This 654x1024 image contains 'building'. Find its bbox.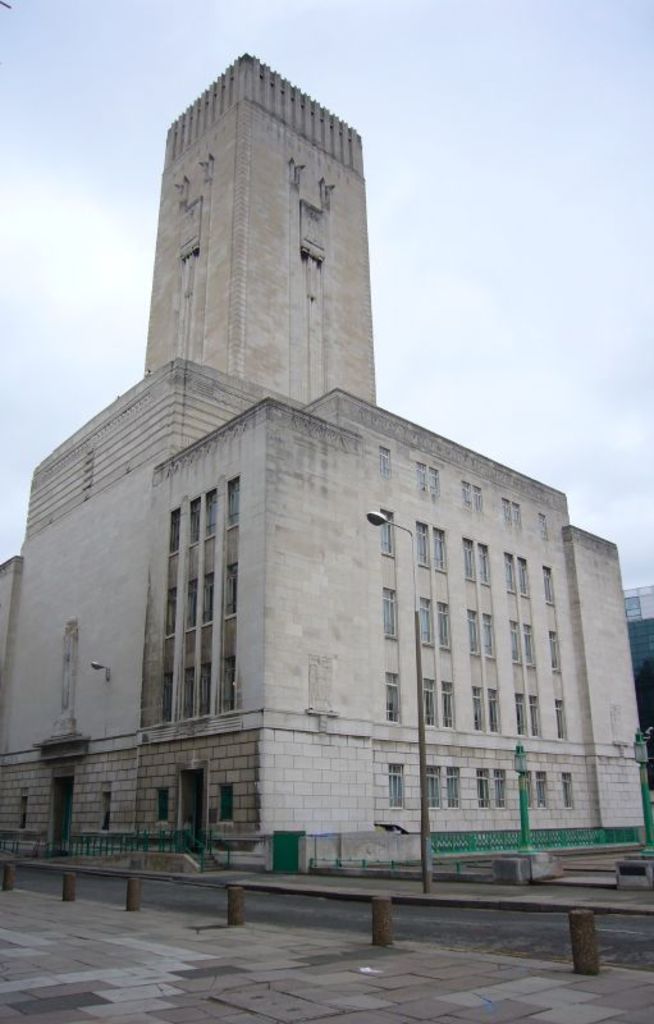
<region>0, 49, 645, 881</region>.
